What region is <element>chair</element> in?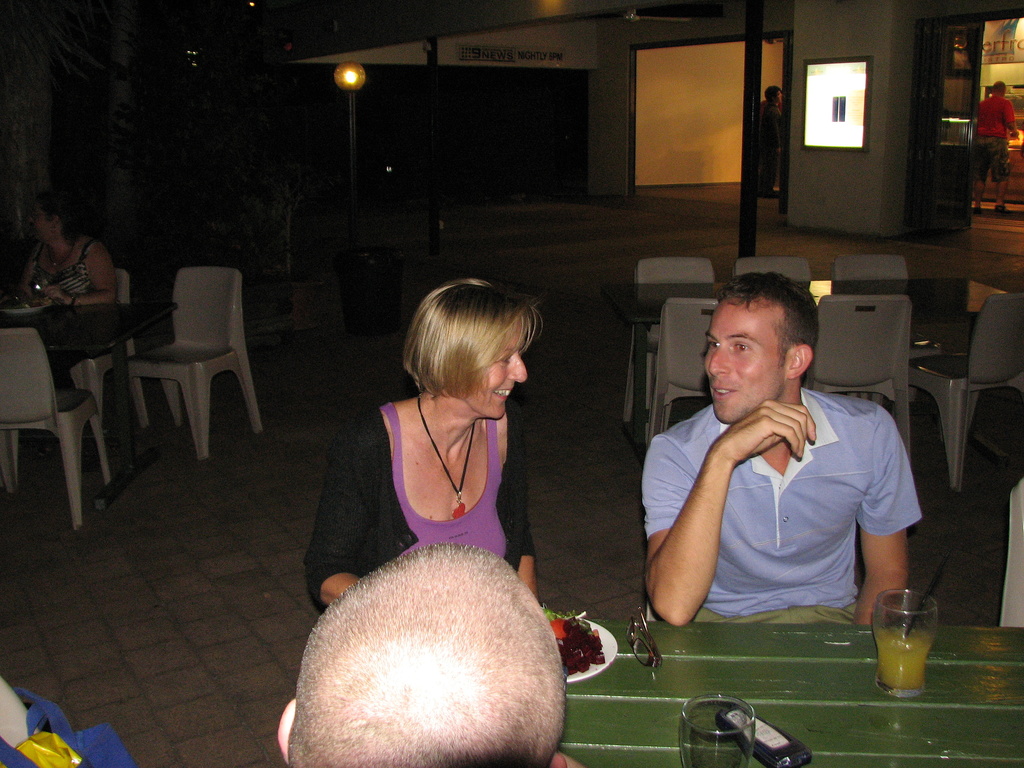
(left=648, top=292, right=731, bottom=443).
